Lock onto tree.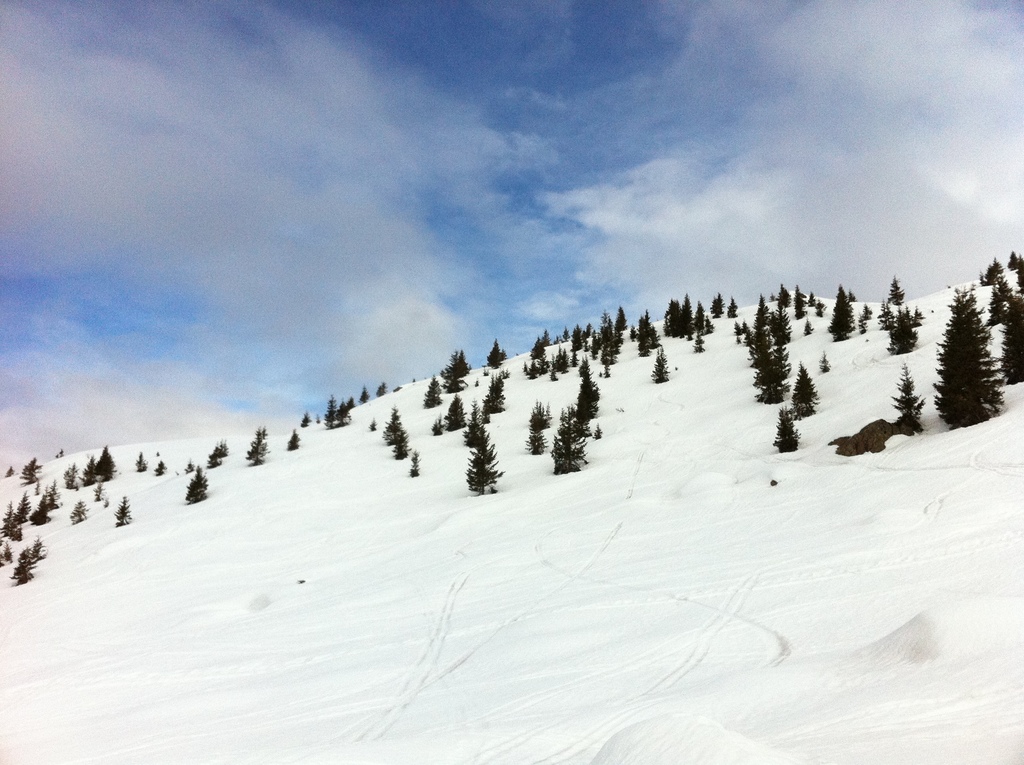
Locked: 615/307/630/332.
